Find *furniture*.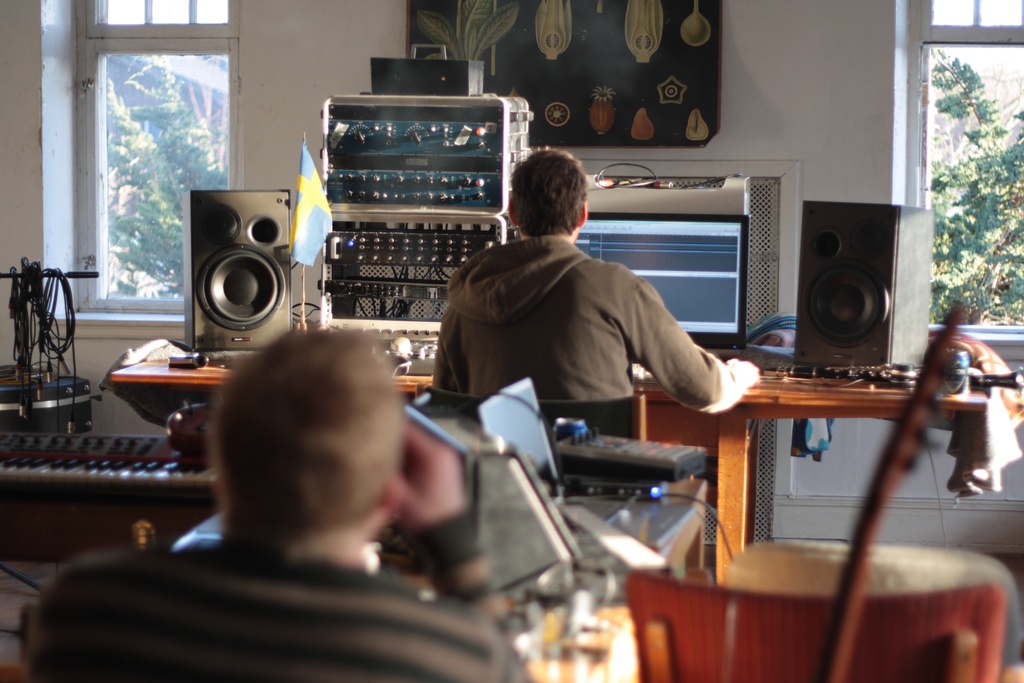
pyautogui.locateOnScreen(725, 537, 1014, 591).
